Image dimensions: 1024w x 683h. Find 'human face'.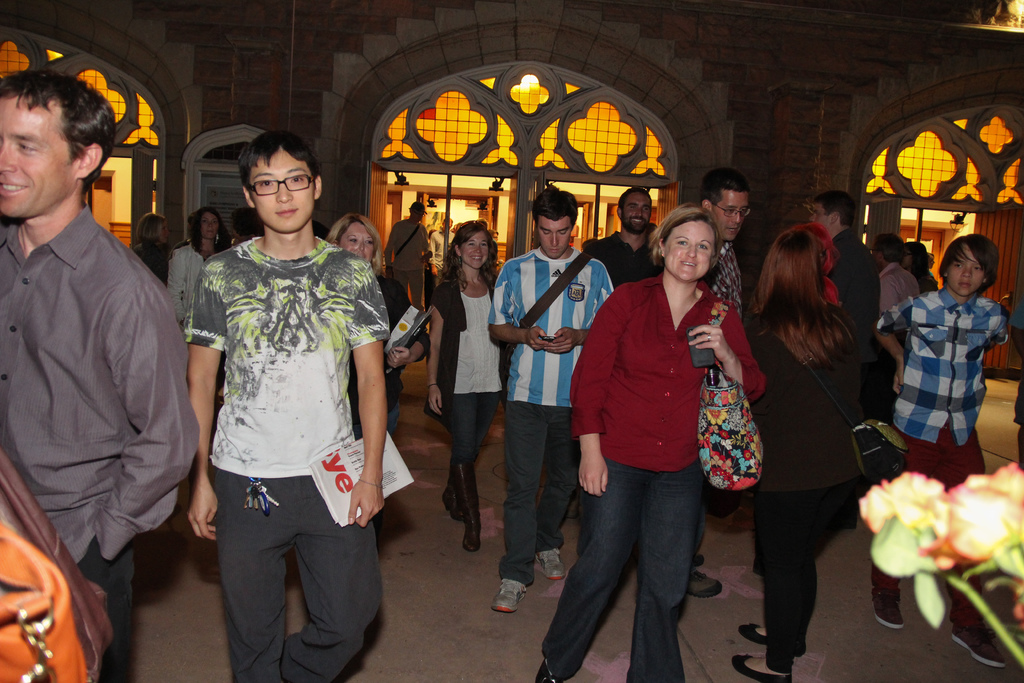
[535,218,573,256].
